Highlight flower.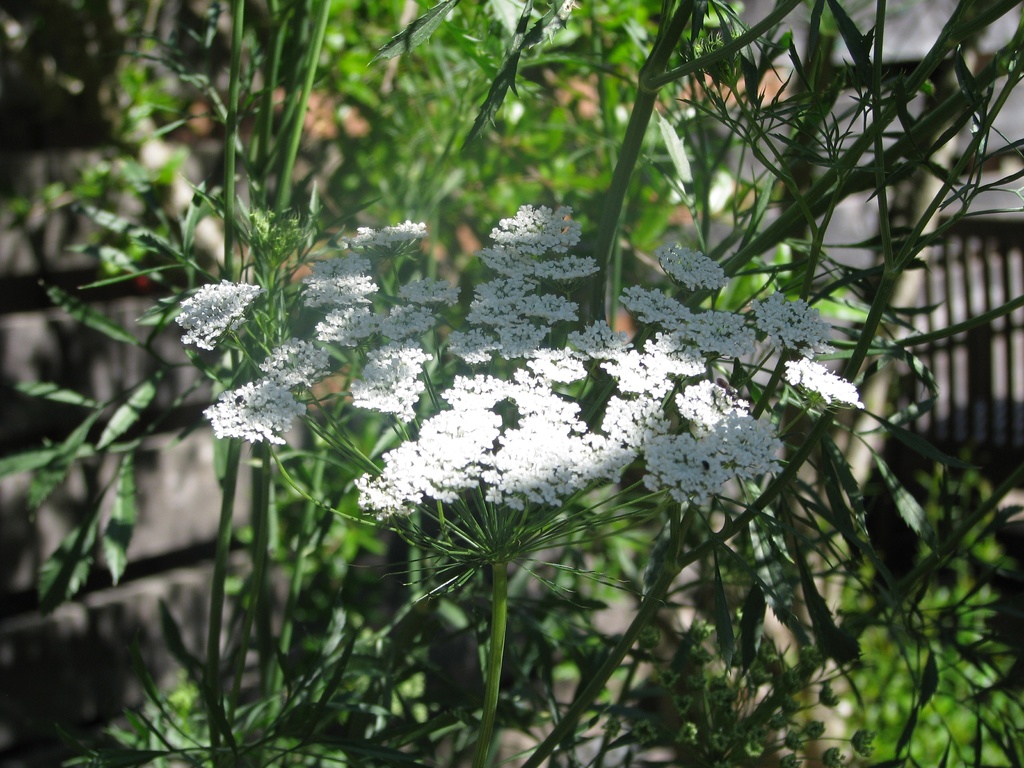
Highlighted region: 158:260:255:347.
